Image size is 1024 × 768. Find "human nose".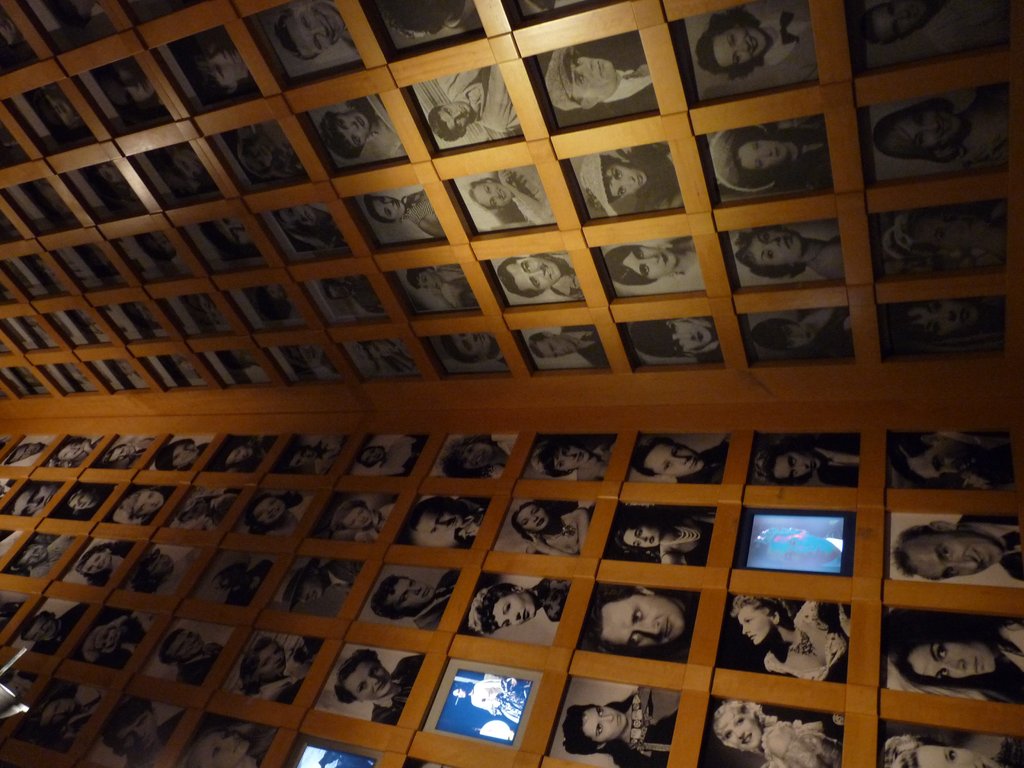
box=[373, 452, 377, 456].
